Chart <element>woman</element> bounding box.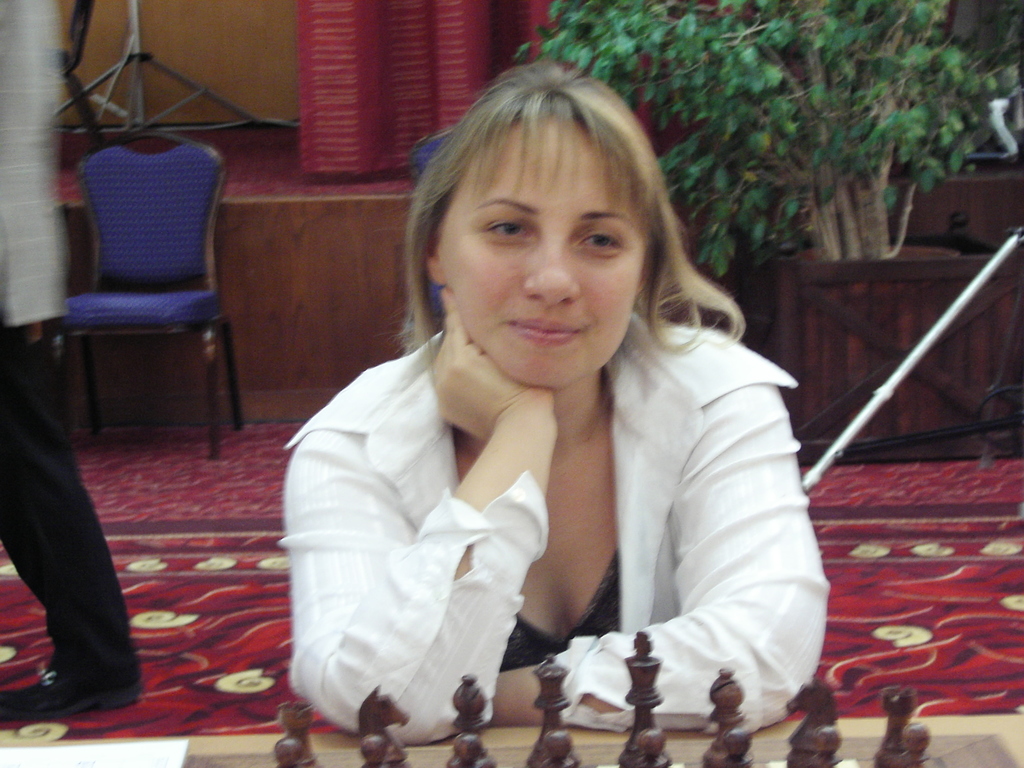
Charted: (233, 39, 808, 753).
